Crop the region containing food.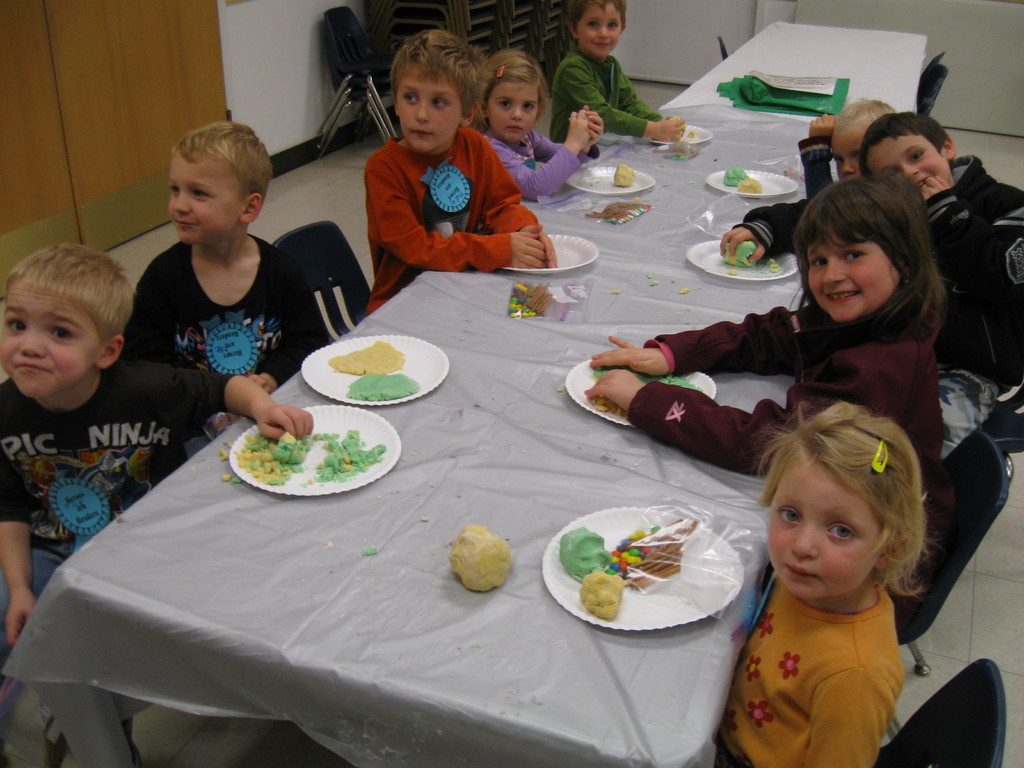
Crop region: x1=612 y1=160 x2=634 y2=189.
